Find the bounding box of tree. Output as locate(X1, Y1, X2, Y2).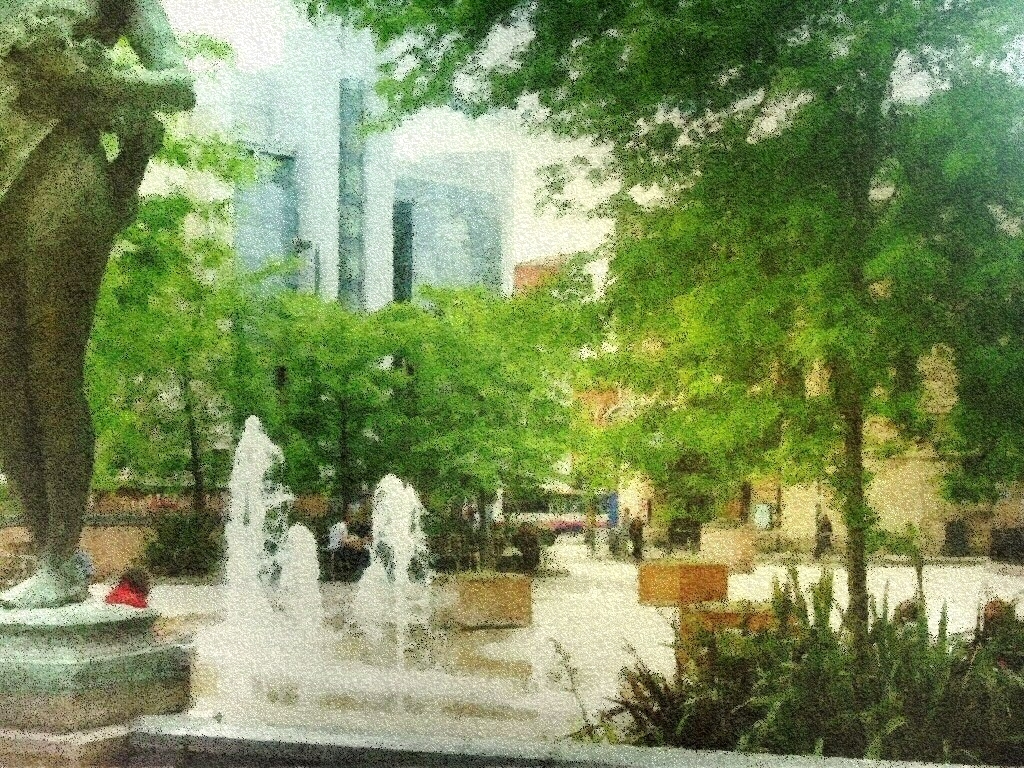
locate(297, 299, 397, 581).
